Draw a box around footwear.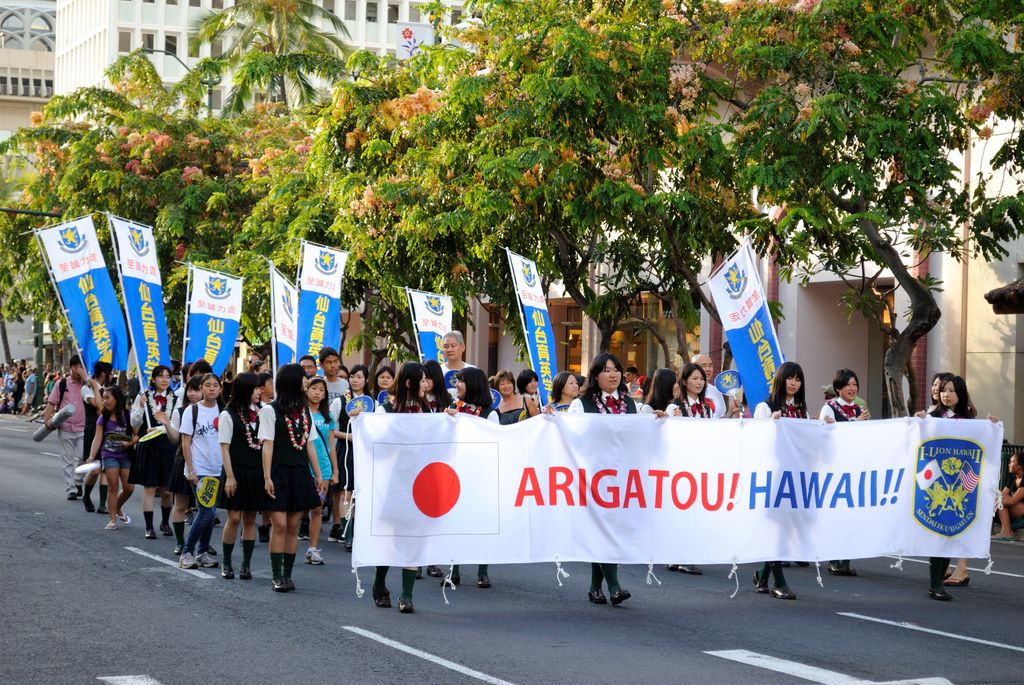
box(927, 588, 955, 603).
